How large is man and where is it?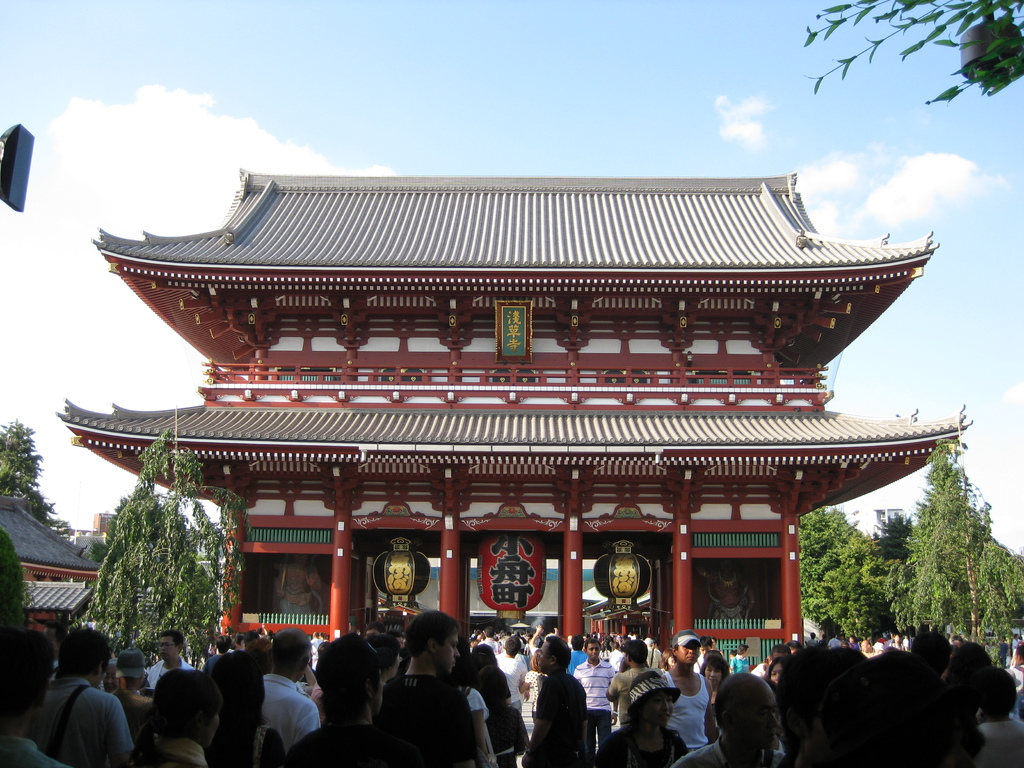
Bounding box: rect(1005, 644, 1023, 711).
